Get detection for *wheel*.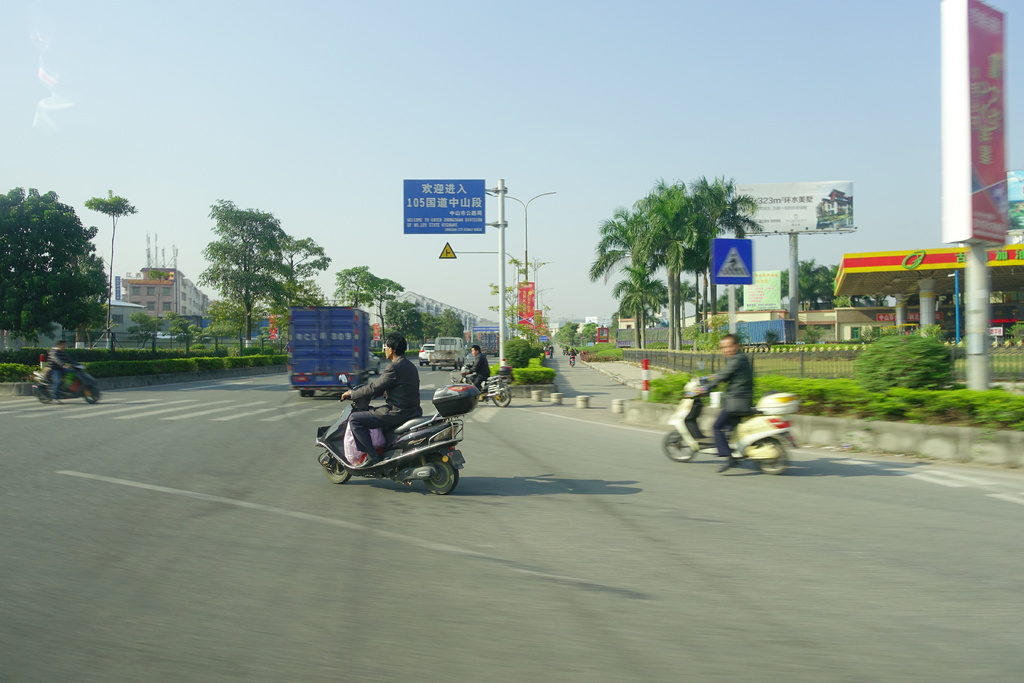
Detection: bbox=[431, 363, 436, 373].
